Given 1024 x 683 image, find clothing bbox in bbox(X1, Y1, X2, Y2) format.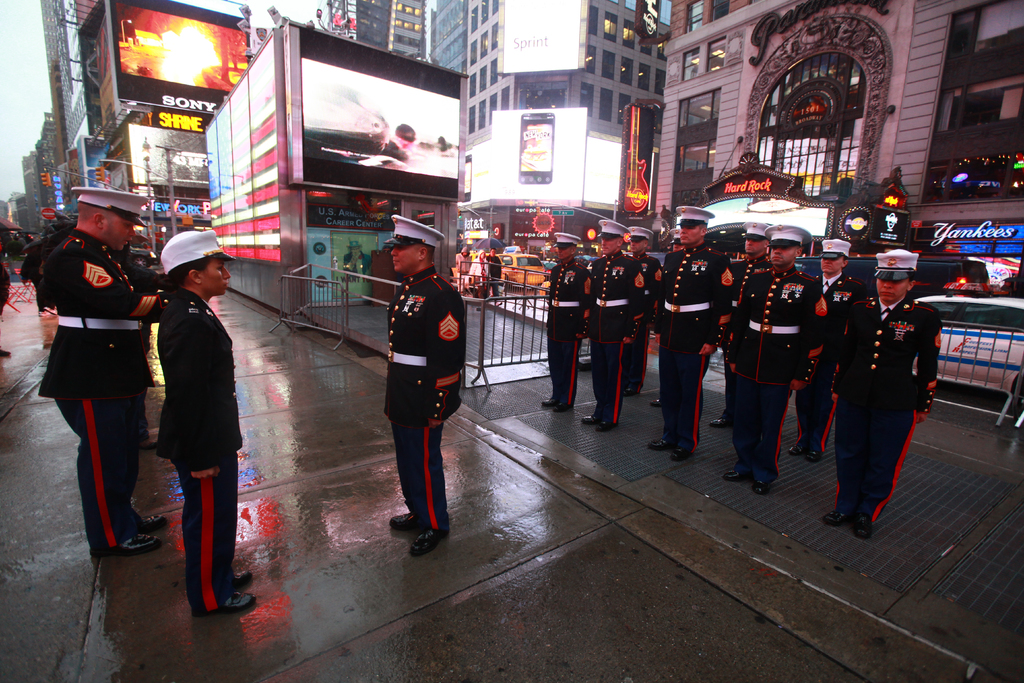
bbox(543, 254, 590, 424).
